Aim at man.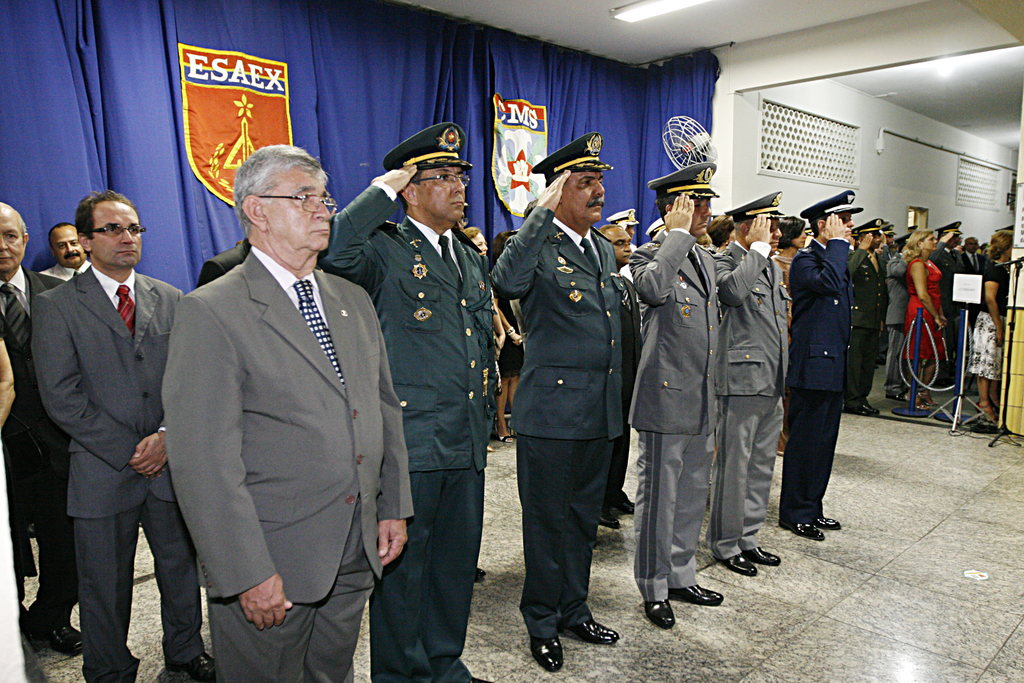
Aimed at x1=849 y1=220 x2=892 y2=415.
